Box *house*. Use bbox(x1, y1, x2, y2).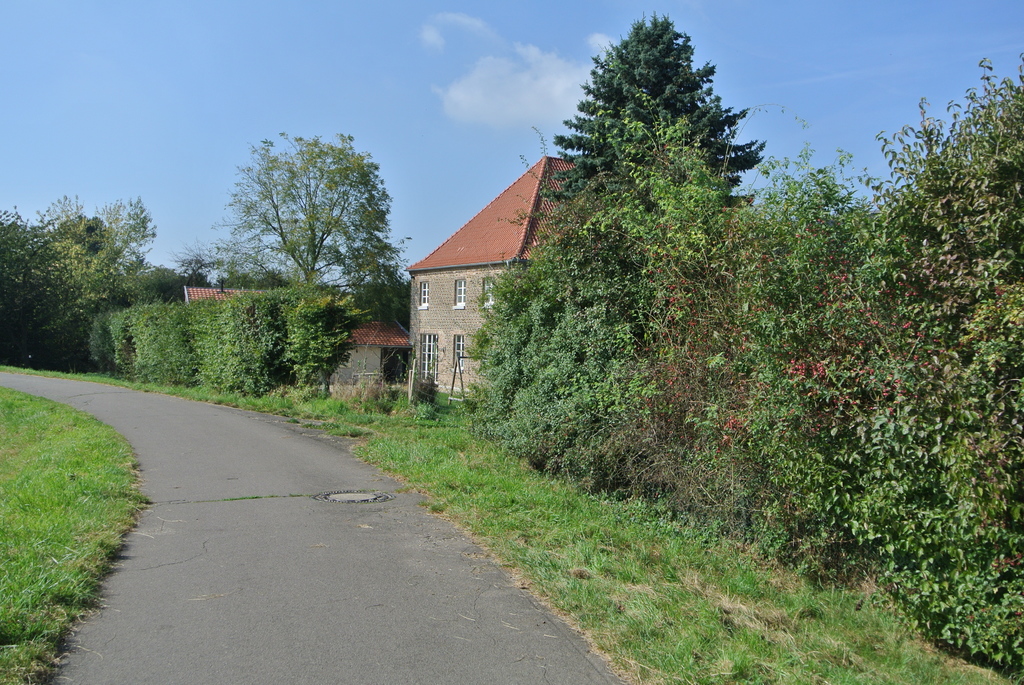
bbox(403, 129, 572, 409).
